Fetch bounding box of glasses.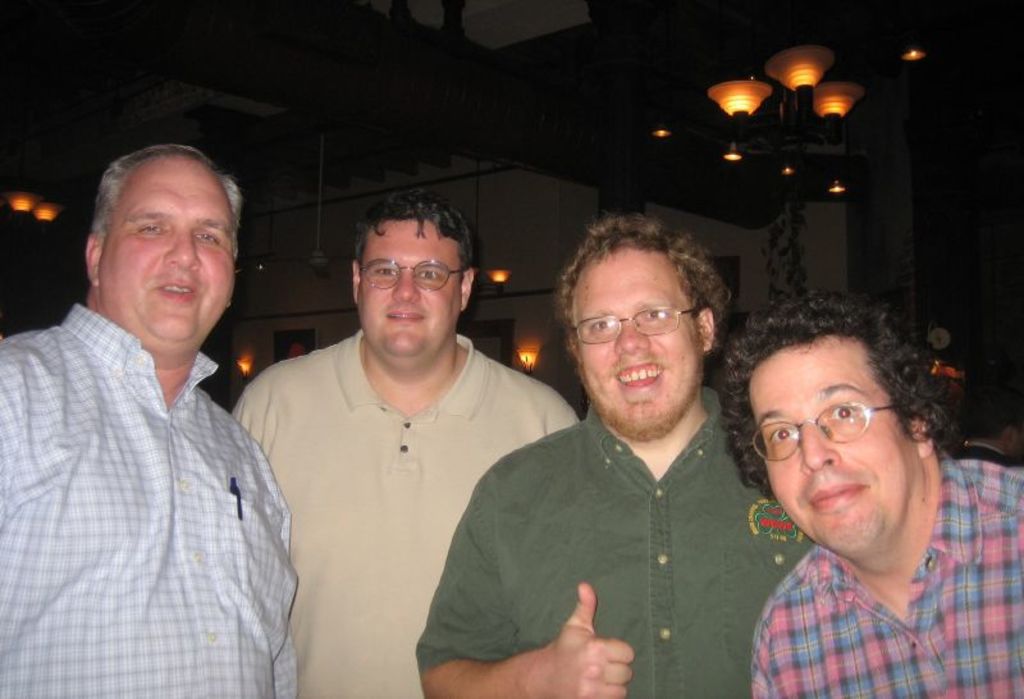
Bbox: [x1=567, y1=298, x2=709, y2=344].
